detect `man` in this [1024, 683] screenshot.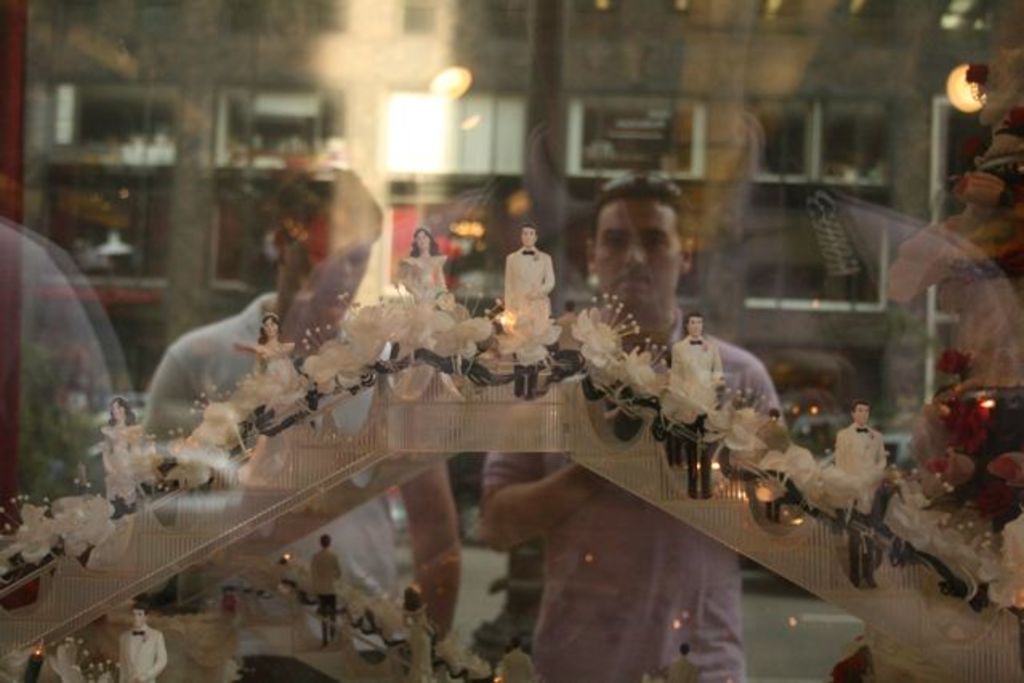
Detection: 139/168/468/681.
